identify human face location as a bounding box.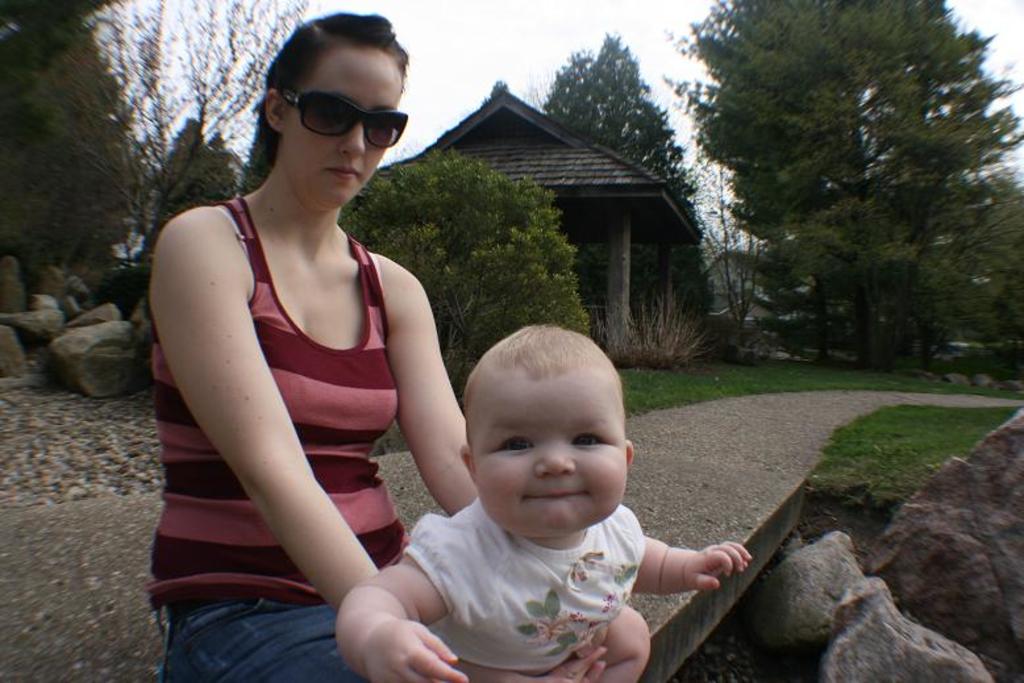
select_region(476, 379, 632, 534).
